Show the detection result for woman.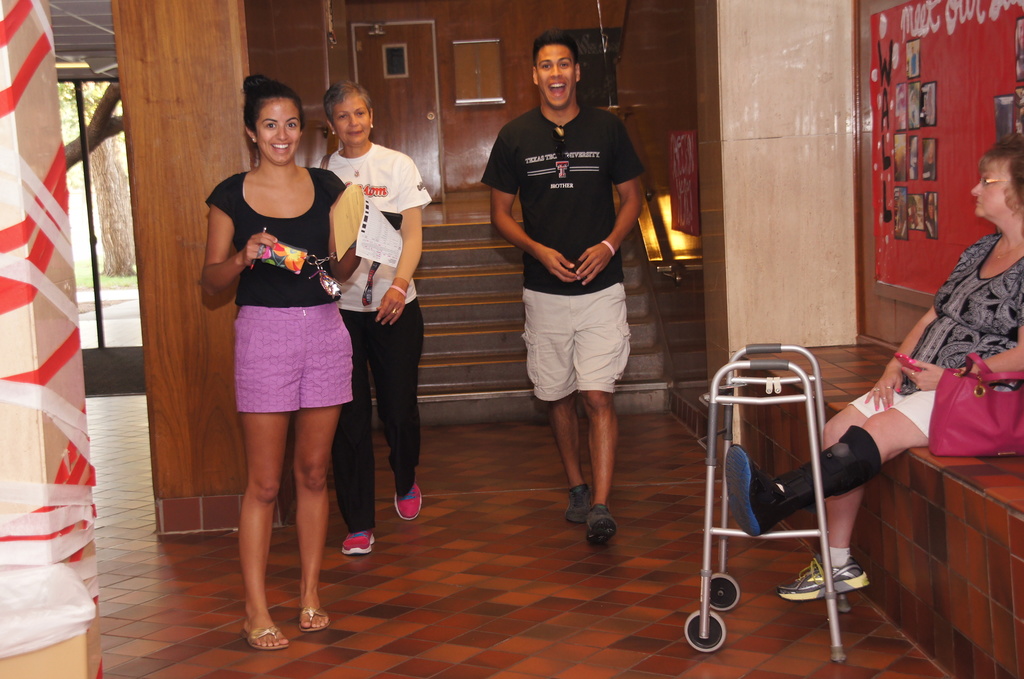
[720,135,1023,604].
